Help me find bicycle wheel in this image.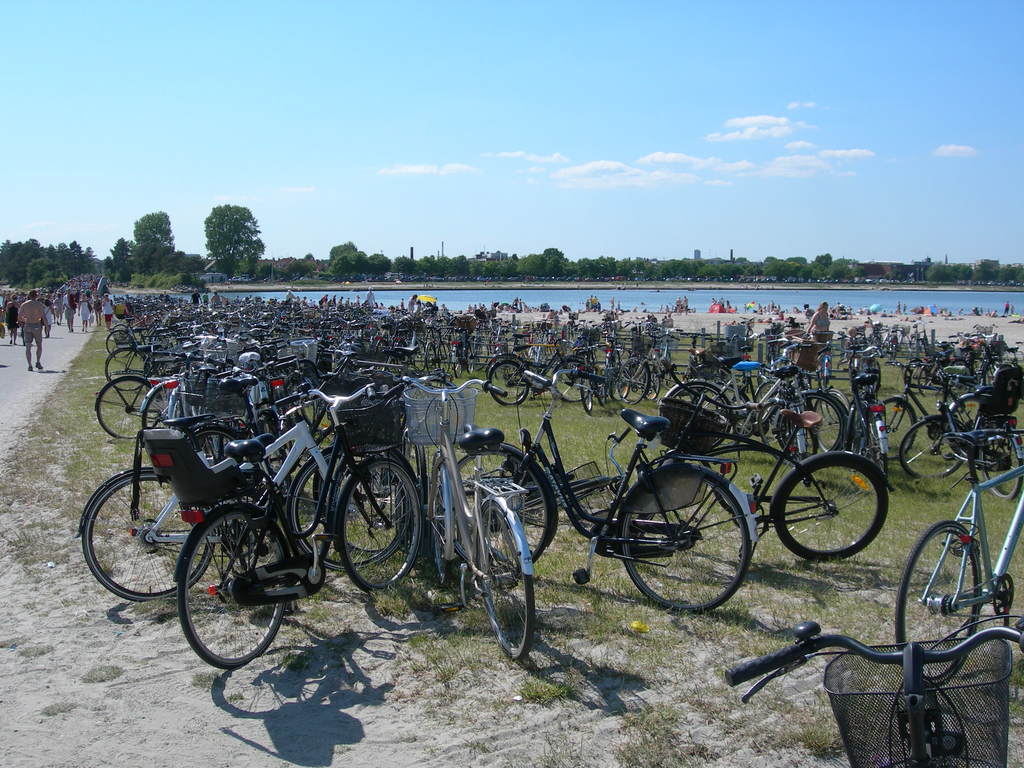
Found it: (x1=890, y1=520, x2=980, y2=685).
